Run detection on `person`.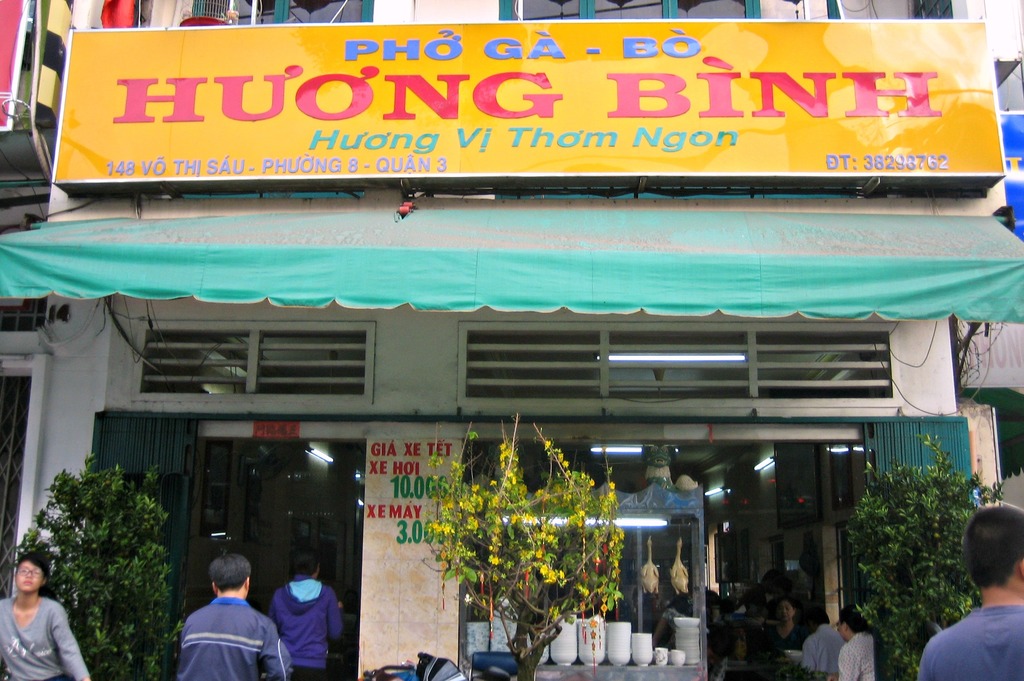
Result: left=767, top=592, right=812, bottom=661.
